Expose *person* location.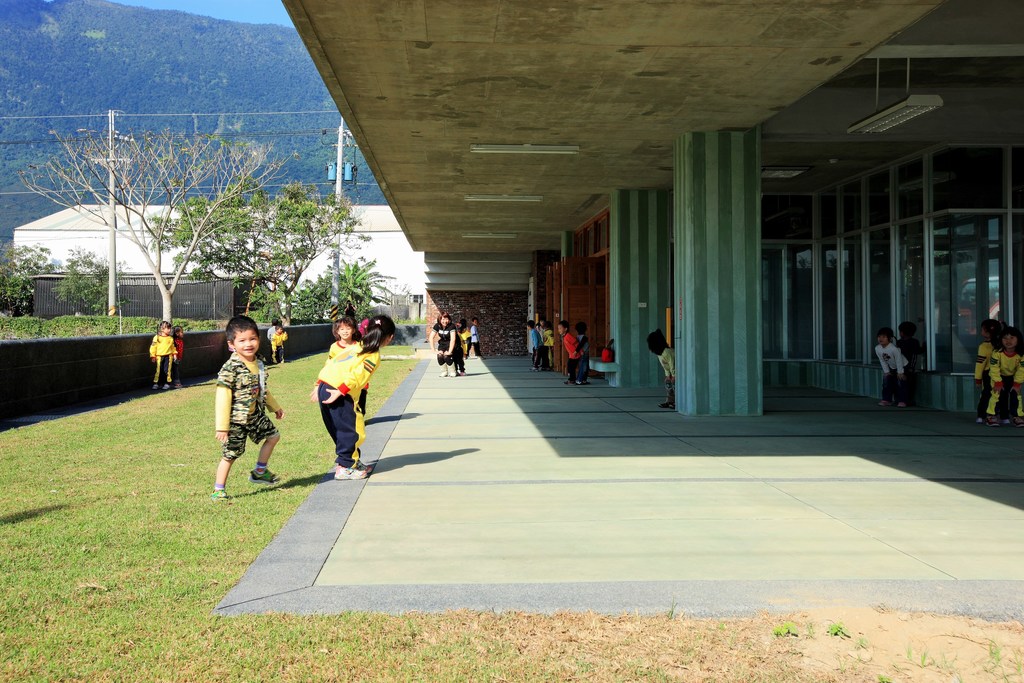
Exposed at pyautogui.locateOnScreen(872, 329, 914, 406).
